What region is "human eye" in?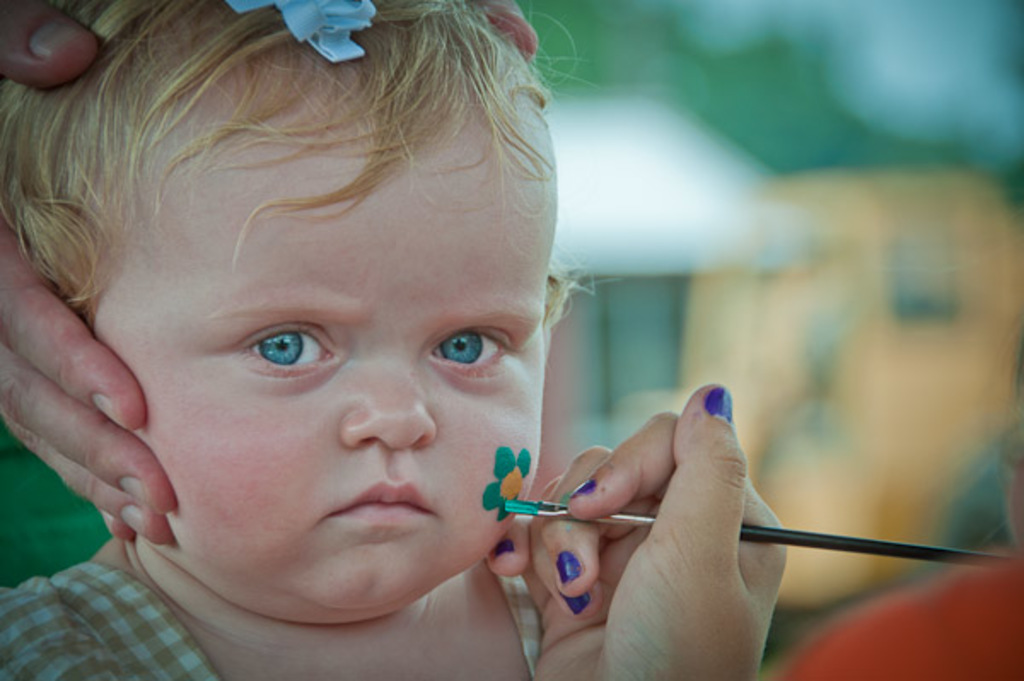
220/323/319/379.
